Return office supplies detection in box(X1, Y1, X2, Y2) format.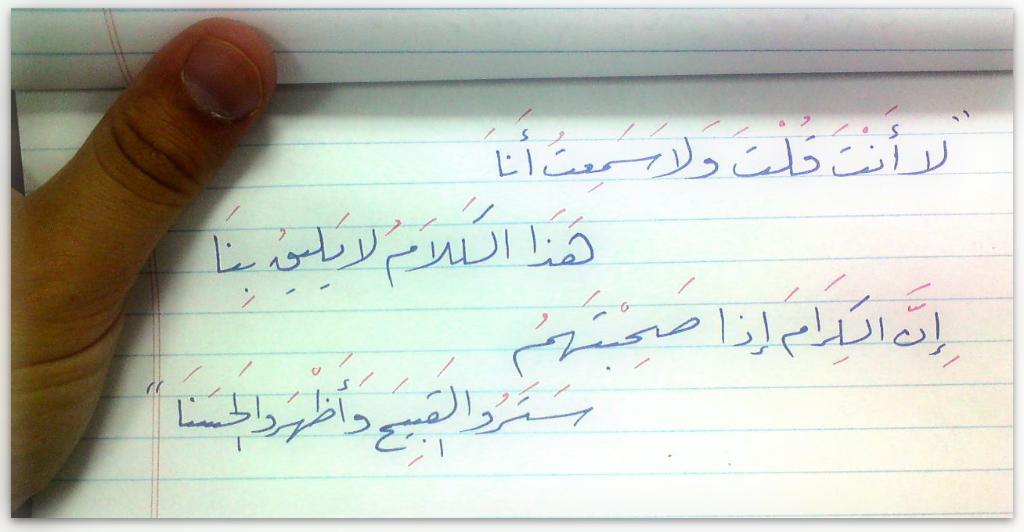
box(3, 5, 1015, 518).
